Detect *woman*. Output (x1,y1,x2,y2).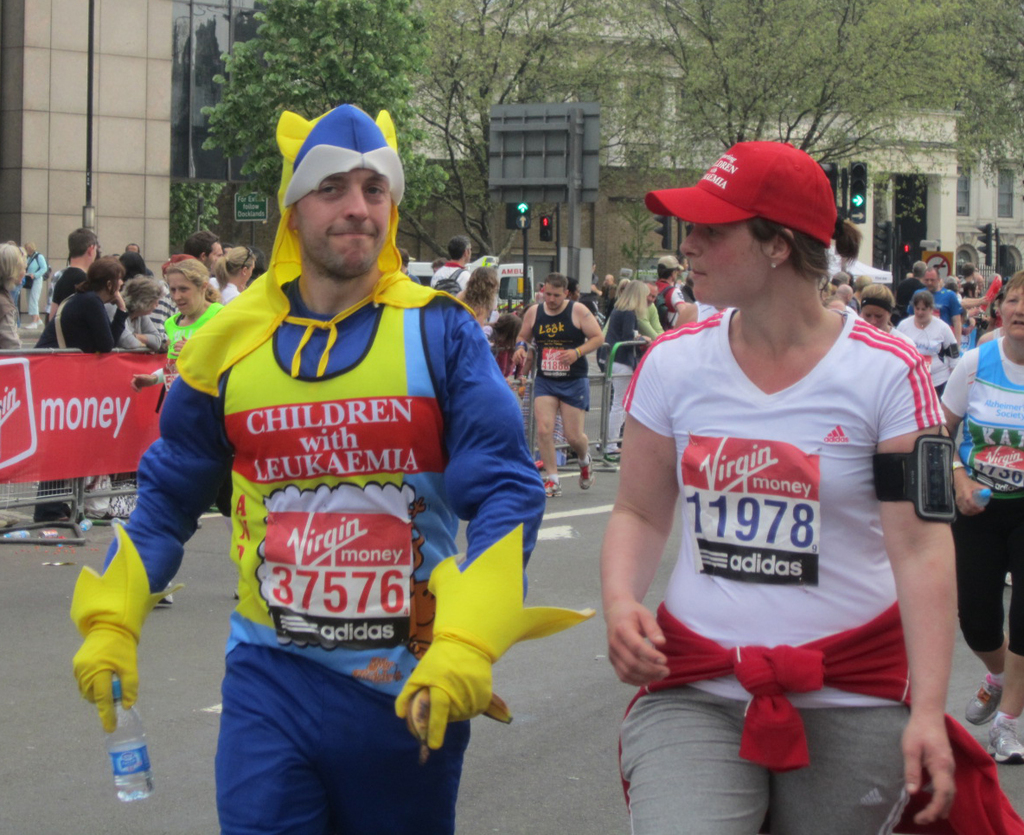
(587,277,654,468).
